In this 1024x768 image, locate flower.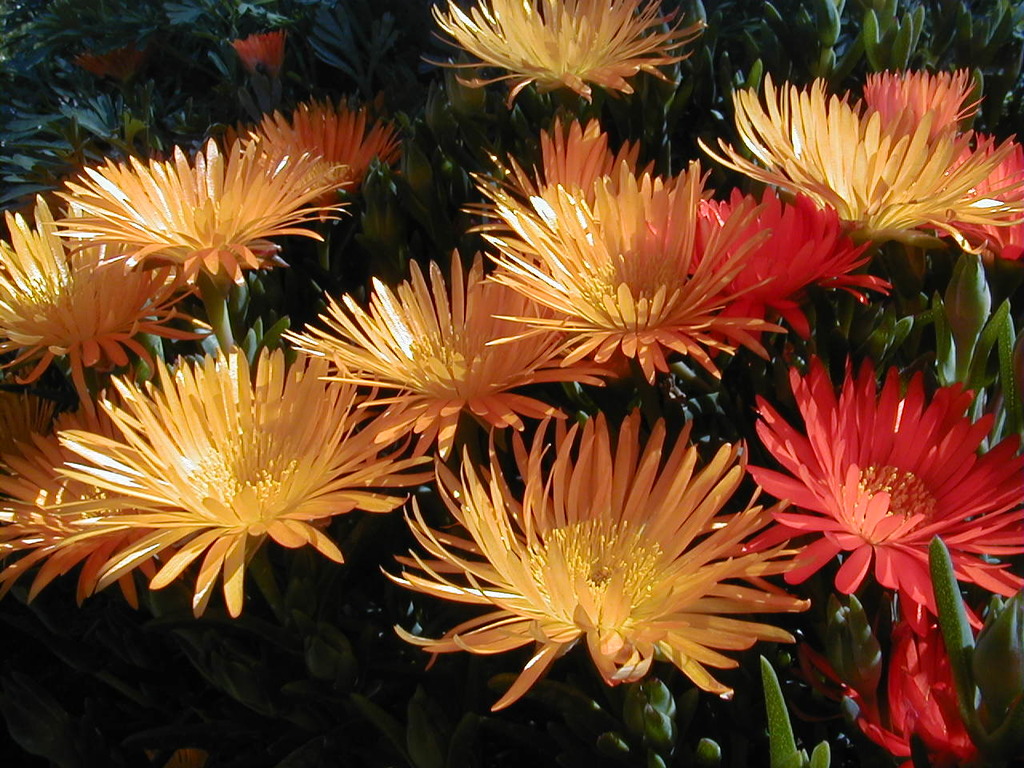
Bounding box: (687,186,895,342).
